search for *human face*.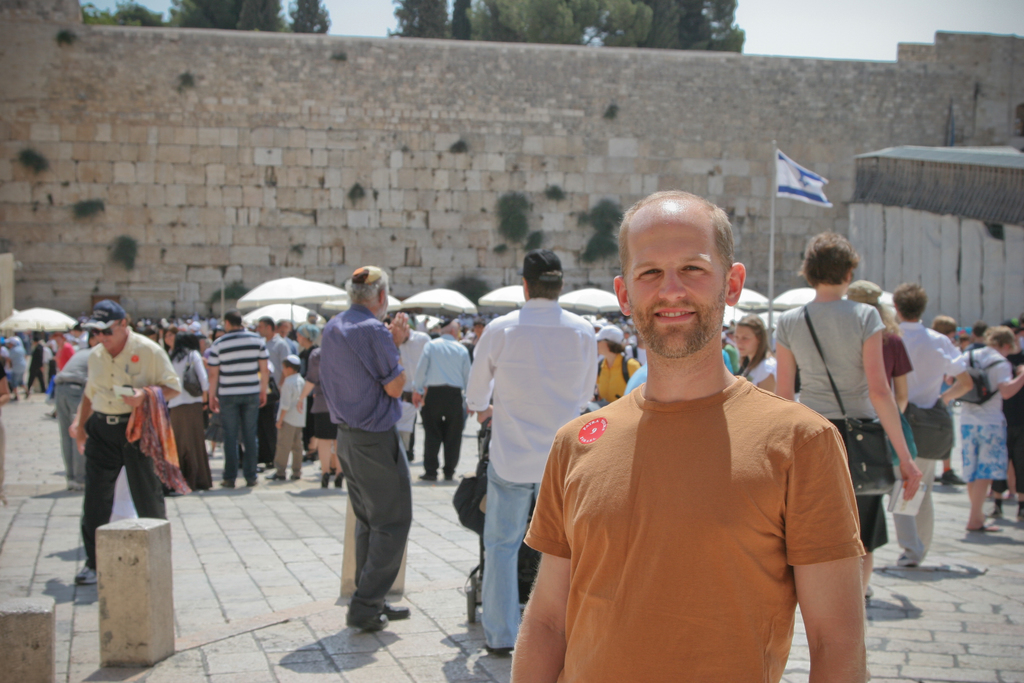
Found at [626,210,726,362].
